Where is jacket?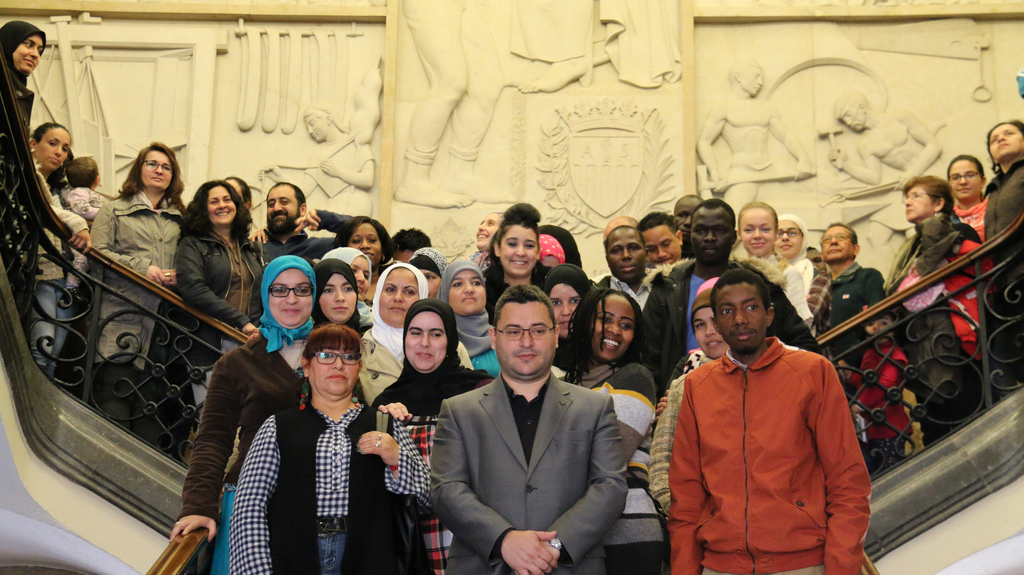
356:326:474:388.
